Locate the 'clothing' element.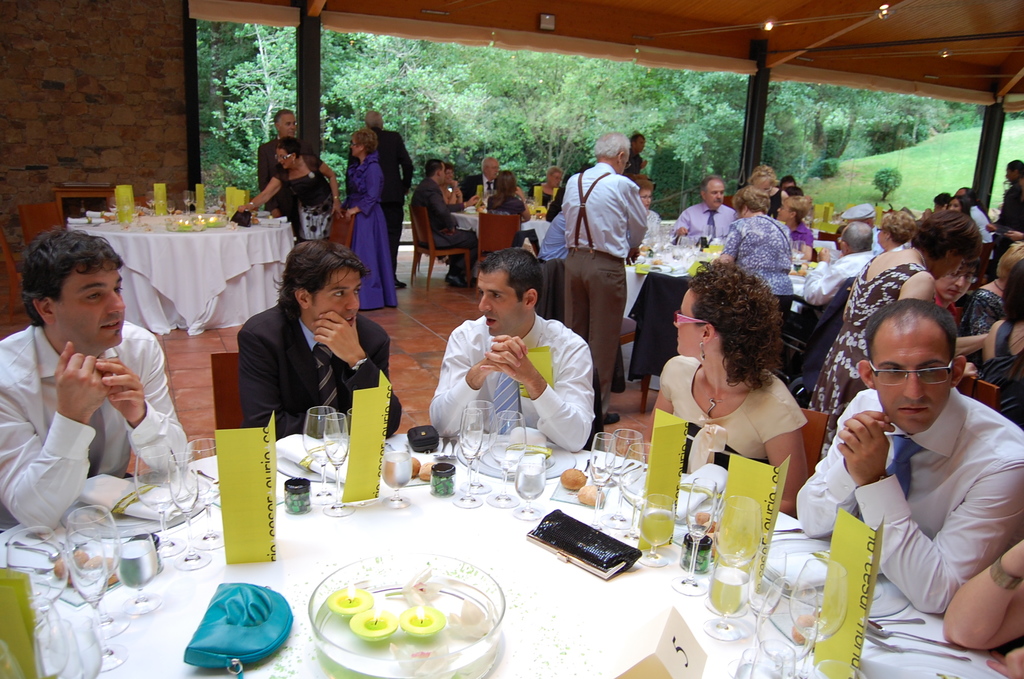
Element bbox: [x1=271, y1=154, x2=331, y2=248].
